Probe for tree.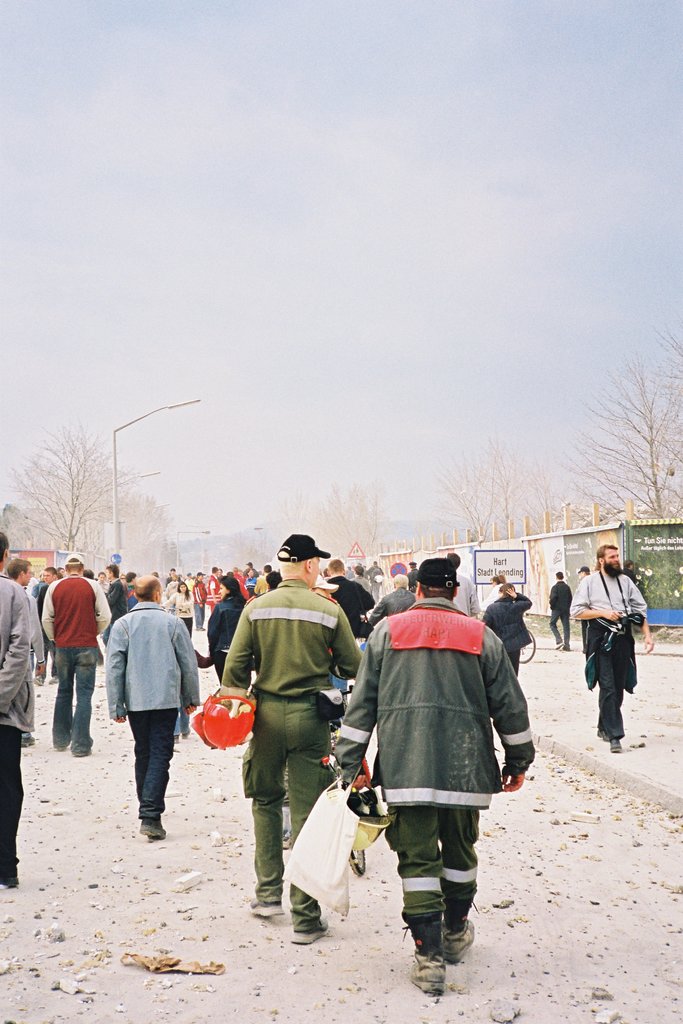
Probe result: (left=316, top=479, right=389, bottom=554).
